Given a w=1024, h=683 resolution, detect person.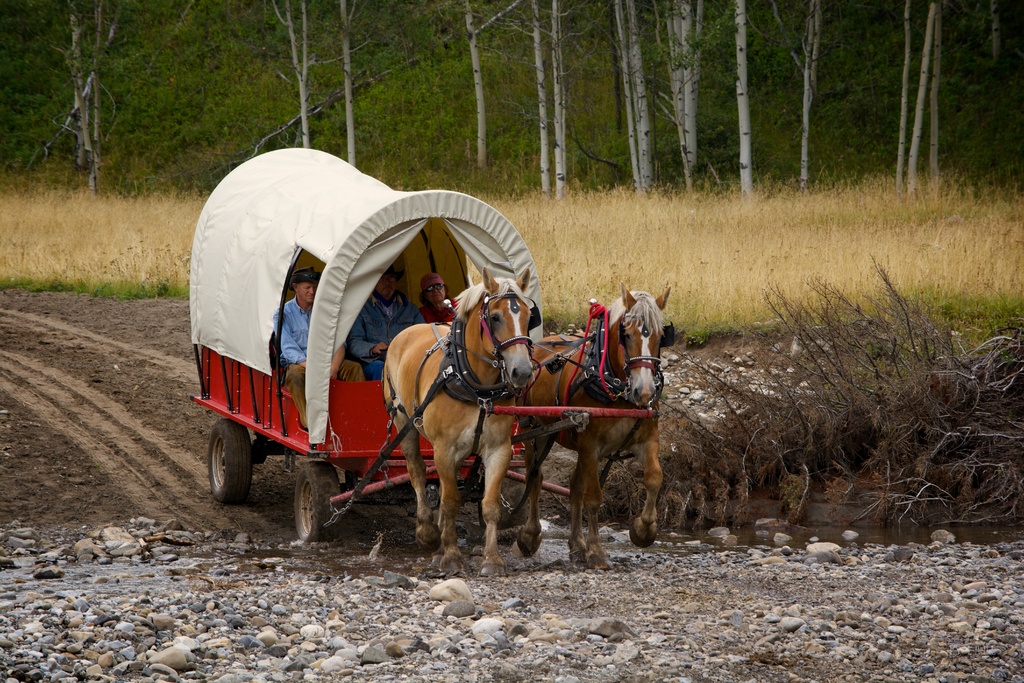
pyautogui.locateOnScreen(419, 272, 467, 320).
